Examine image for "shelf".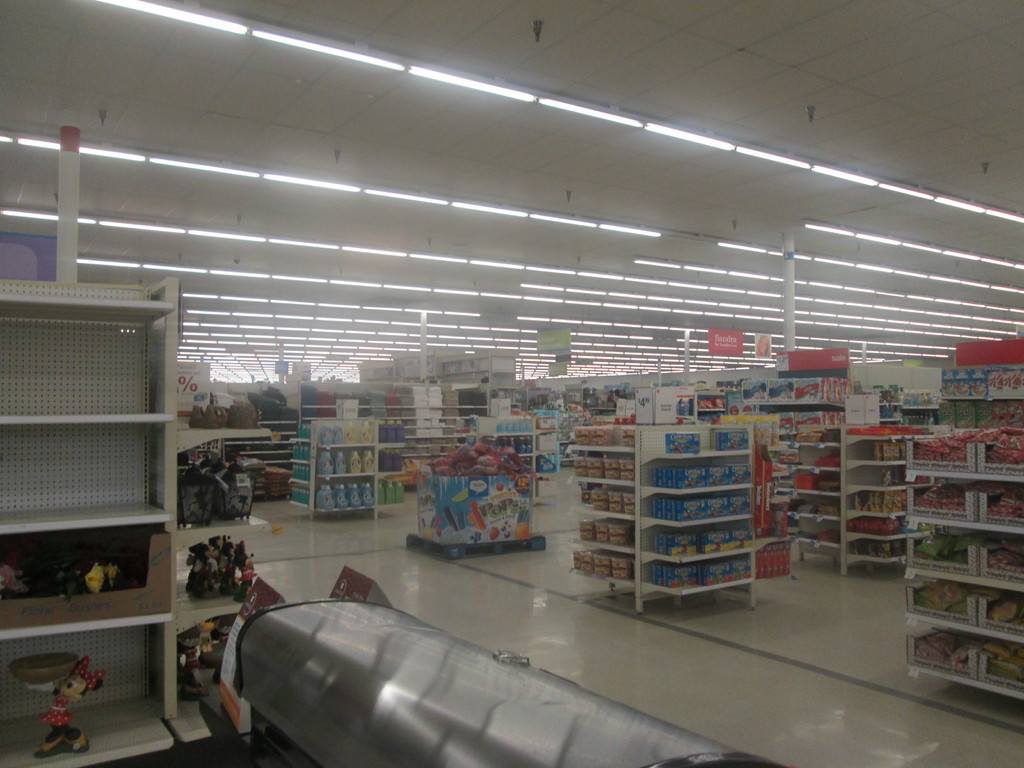
Examination result: rect(493, 433, 532, 466).
